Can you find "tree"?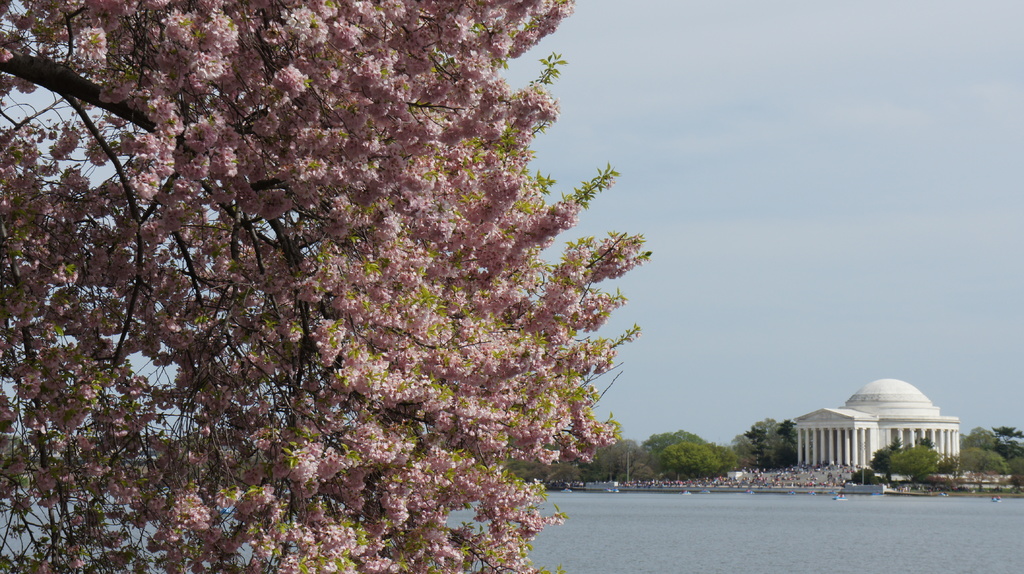
Yes, bounding box: {"left": 0, "top": 0, "right": 653, "bottom": 573}.
